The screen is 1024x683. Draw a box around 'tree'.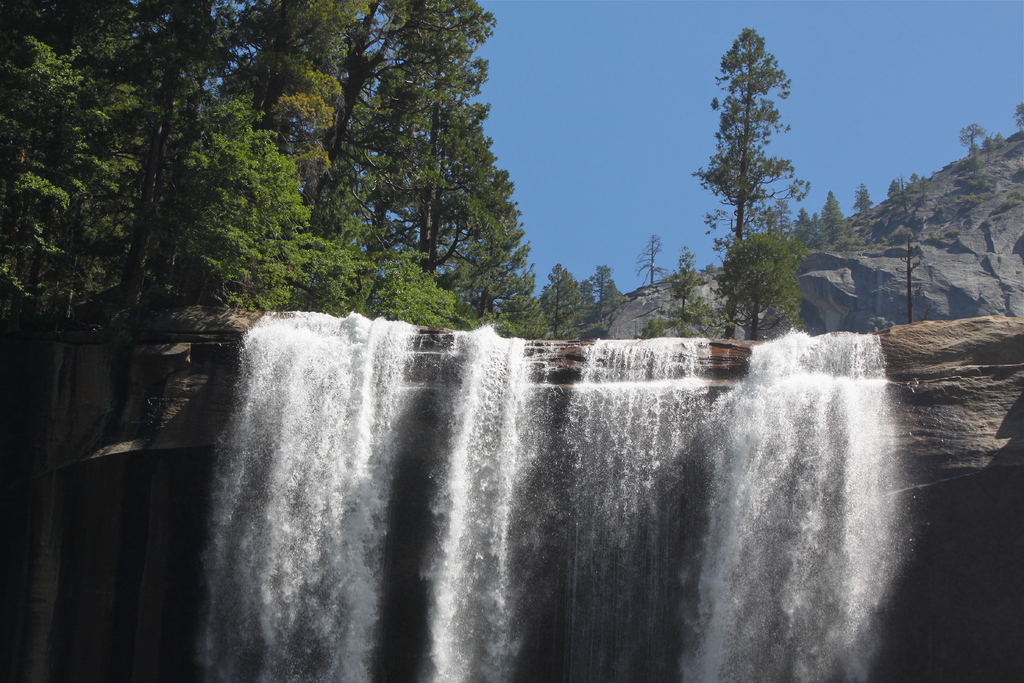
(961,122,989,149).
